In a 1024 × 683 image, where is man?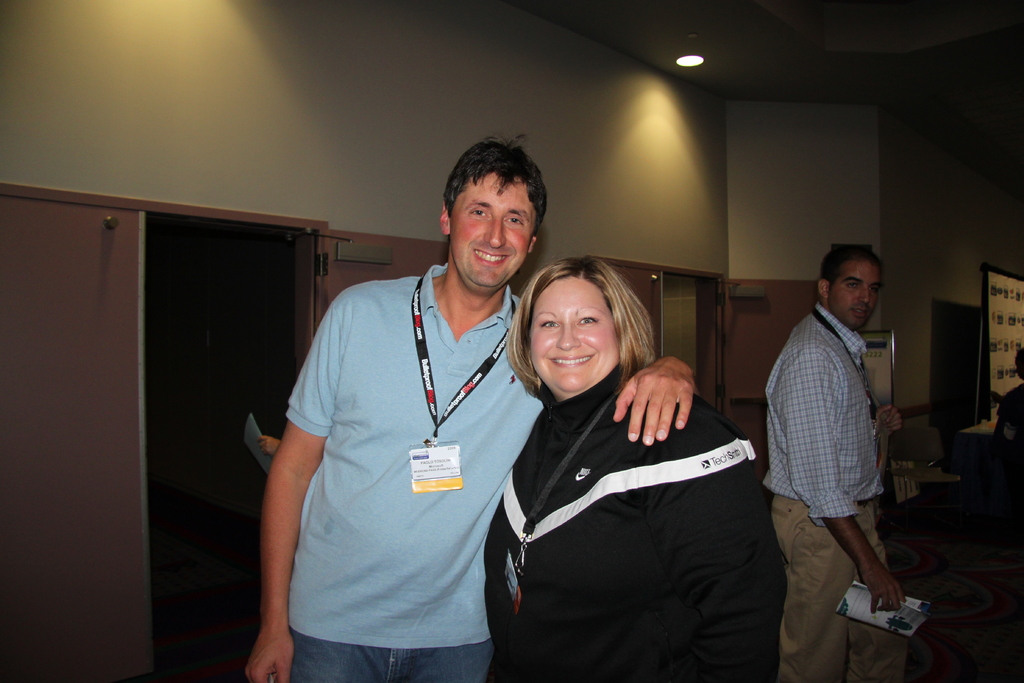
[246, 136, 694, 682].
